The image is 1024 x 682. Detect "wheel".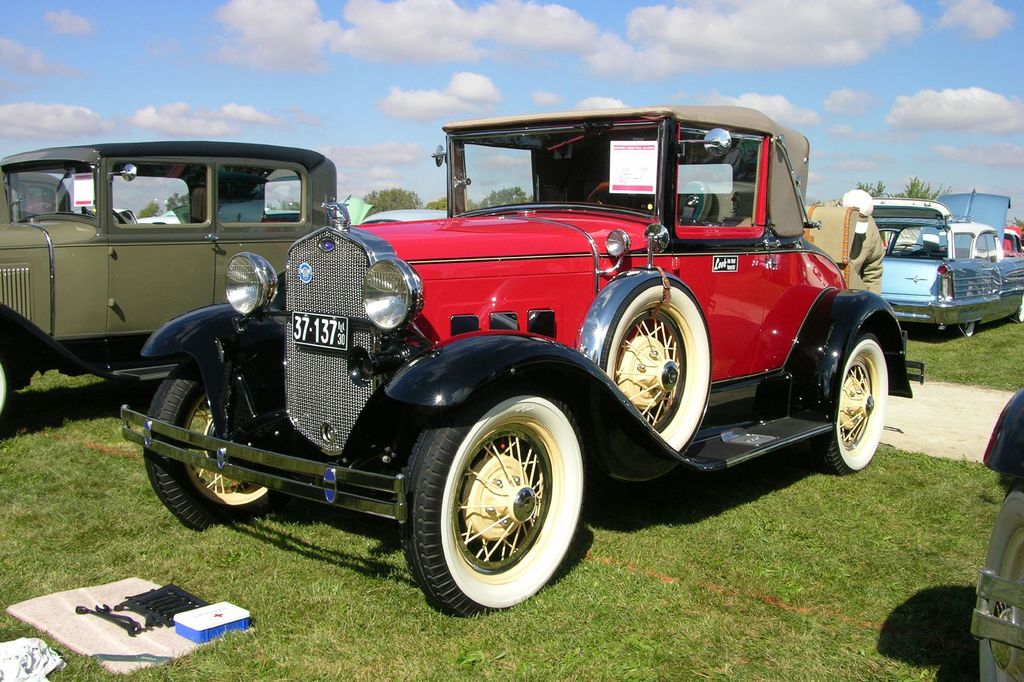
Detection: <box>976,477,1023,681</box>.
